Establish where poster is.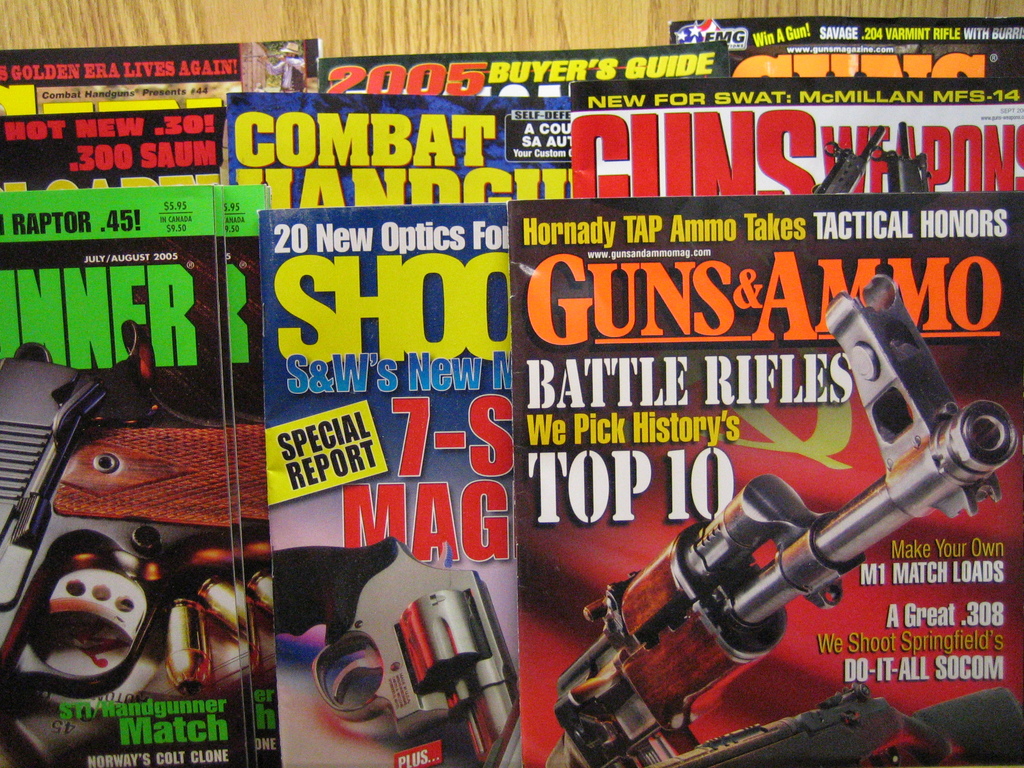
Established at locate(0, 0, 1023, 767).
